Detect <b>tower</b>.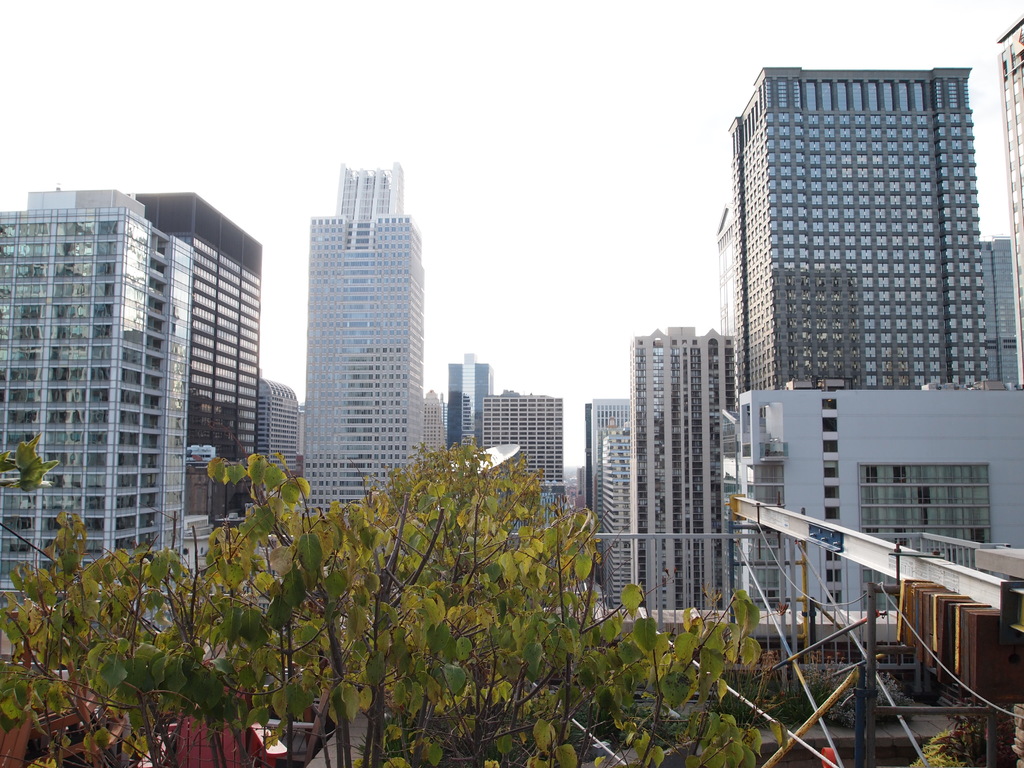
Detected at bbox=(480, 389, 563, 547).
